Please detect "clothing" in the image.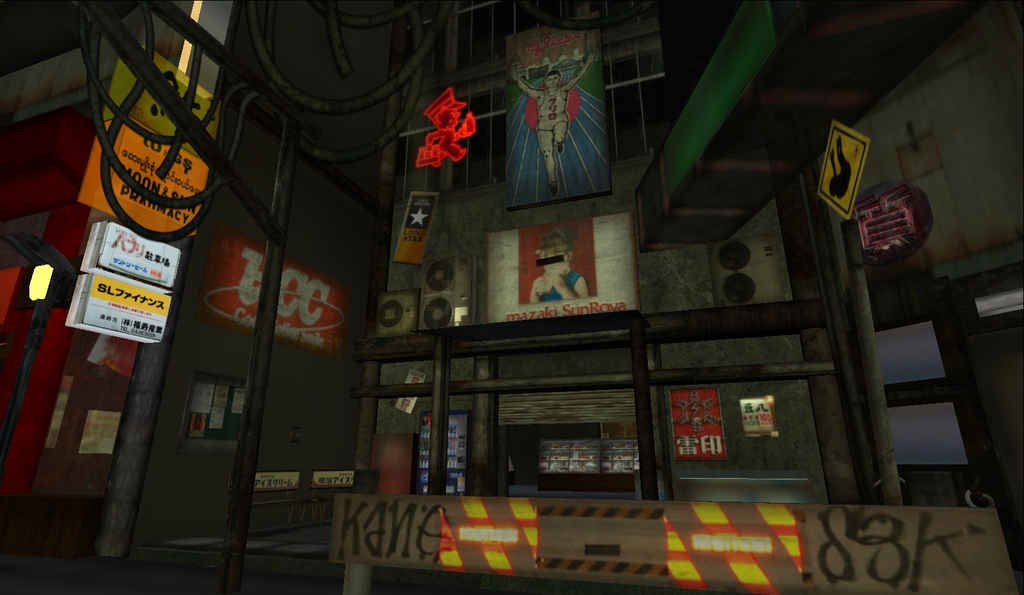
box(534, 266, 588, 299).
